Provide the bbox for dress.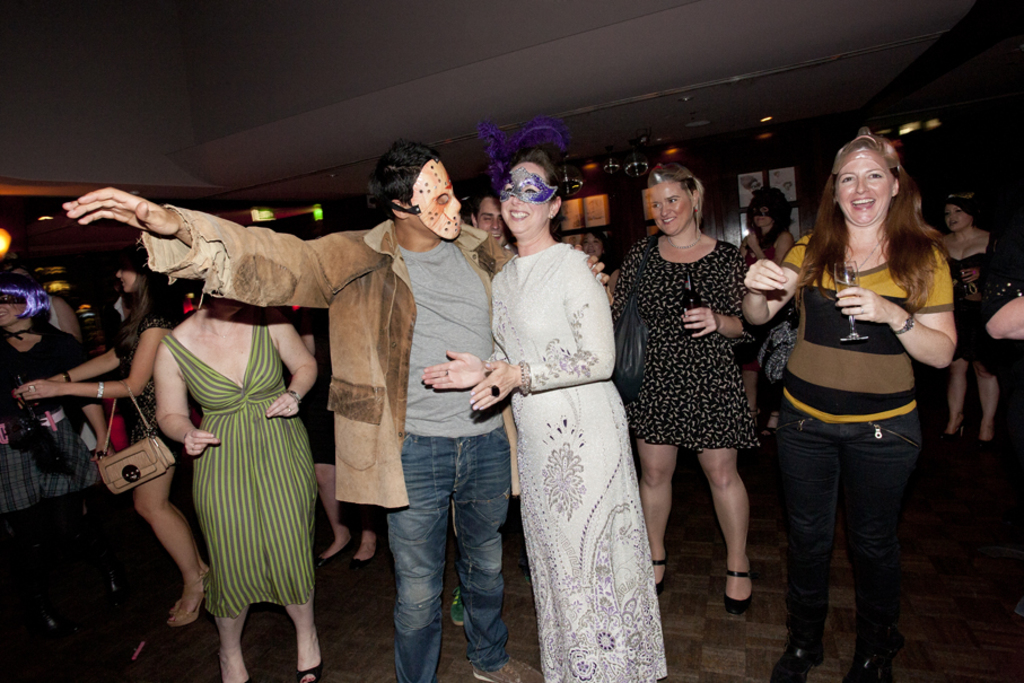
rect(491, 242, 669, 682).
